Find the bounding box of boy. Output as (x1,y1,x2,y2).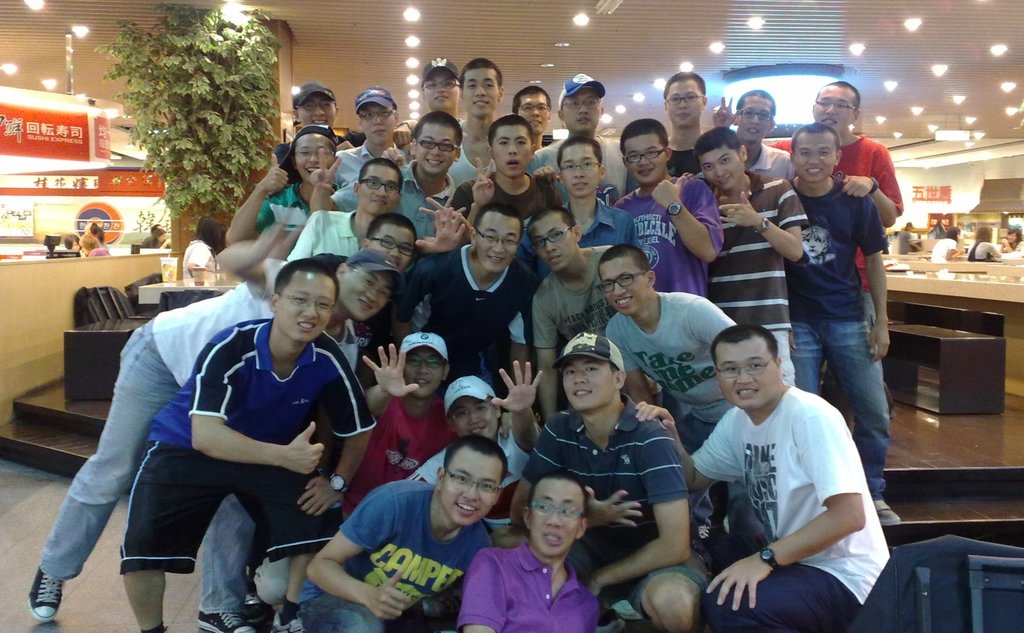
(411,364,550,533).
